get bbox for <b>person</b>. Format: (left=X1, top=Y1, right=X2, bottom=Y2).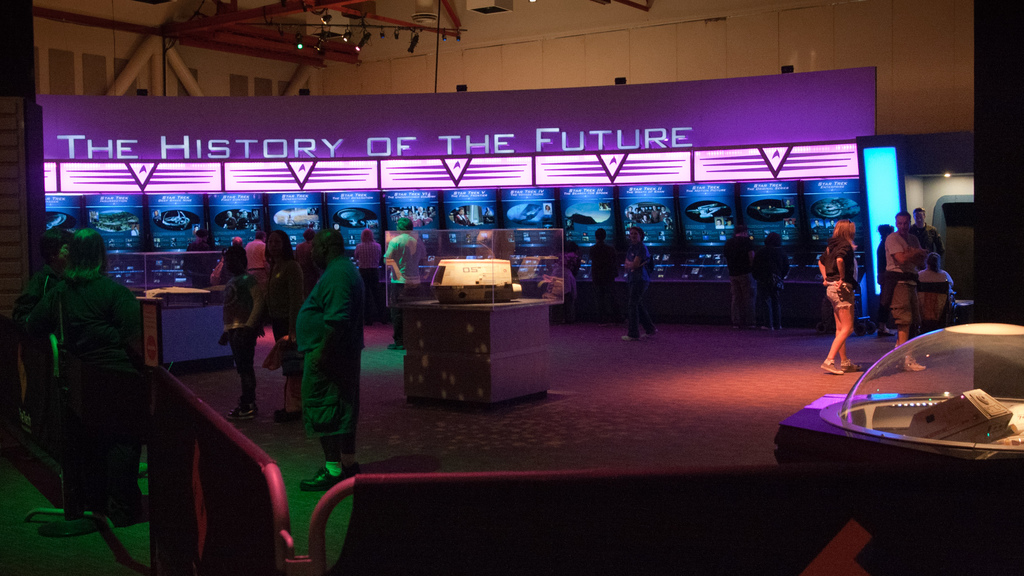
(left=278, top=208, right=360, bottom=487).
